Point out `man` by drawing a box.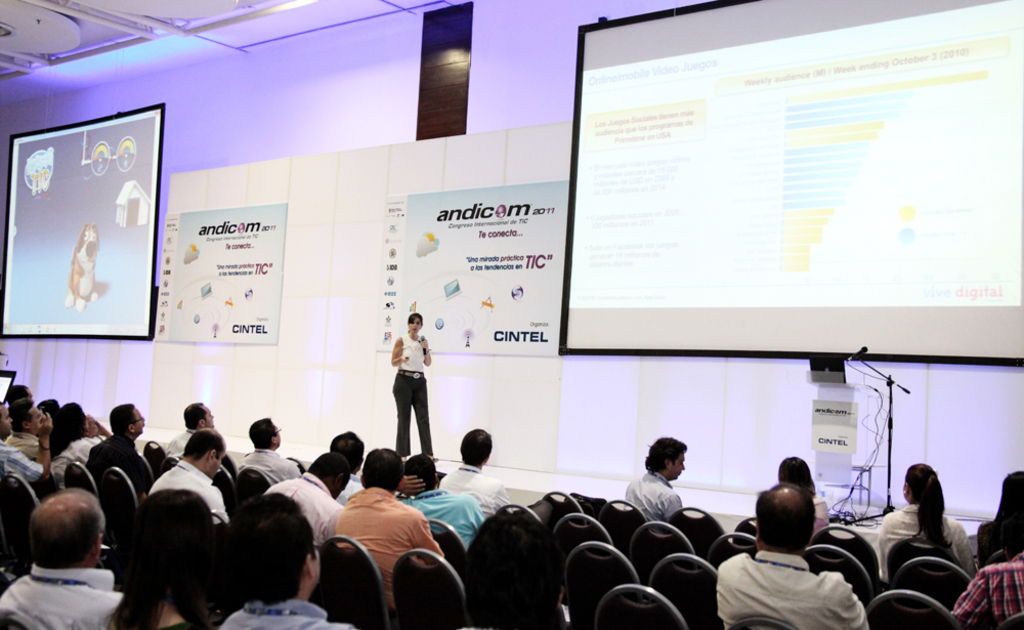
(x1=439, y1=427, x2=509, y2=506).
